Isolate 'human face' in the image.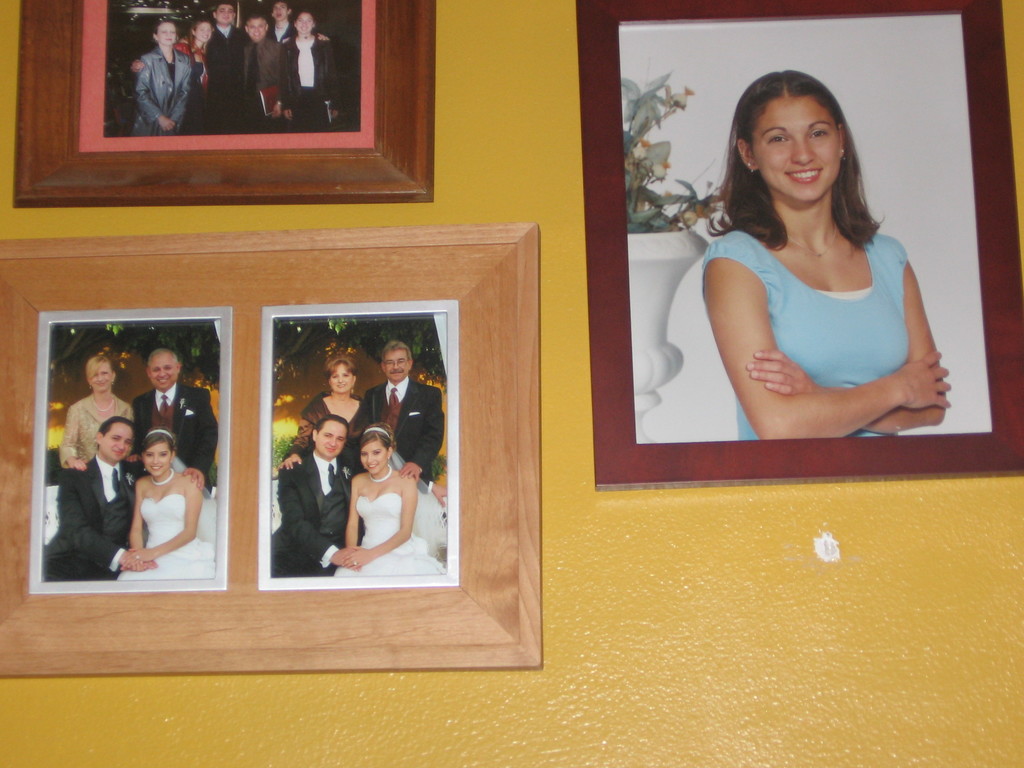
Isolated region: select_region(358, 439, 387, 476).
